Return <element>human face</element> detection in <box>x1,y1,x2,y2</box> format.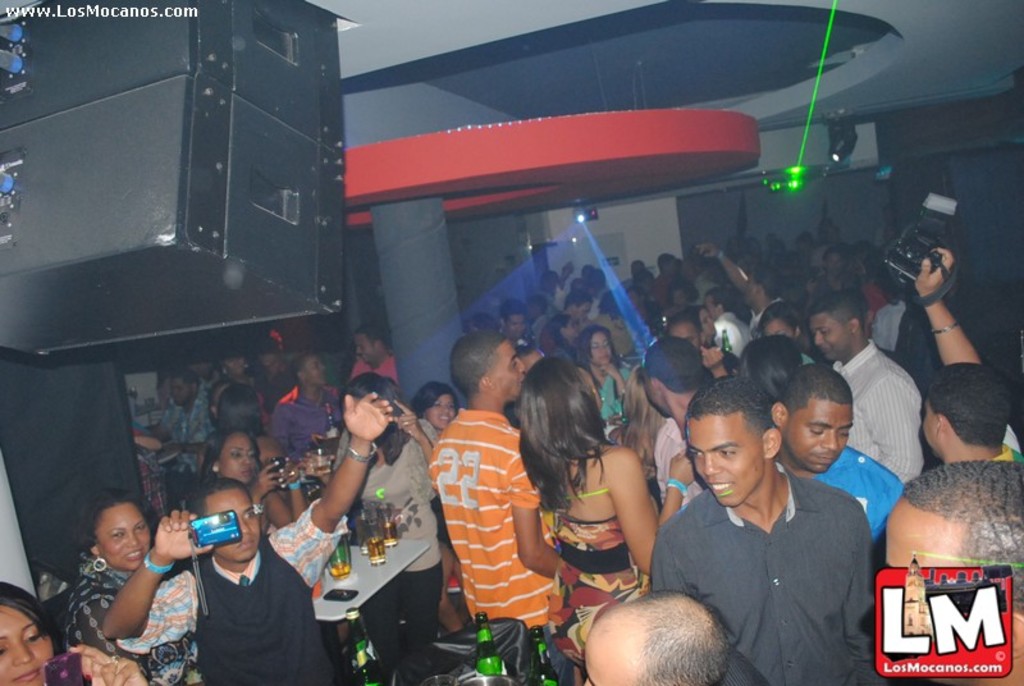
<box>626,292,643,310</box>.
